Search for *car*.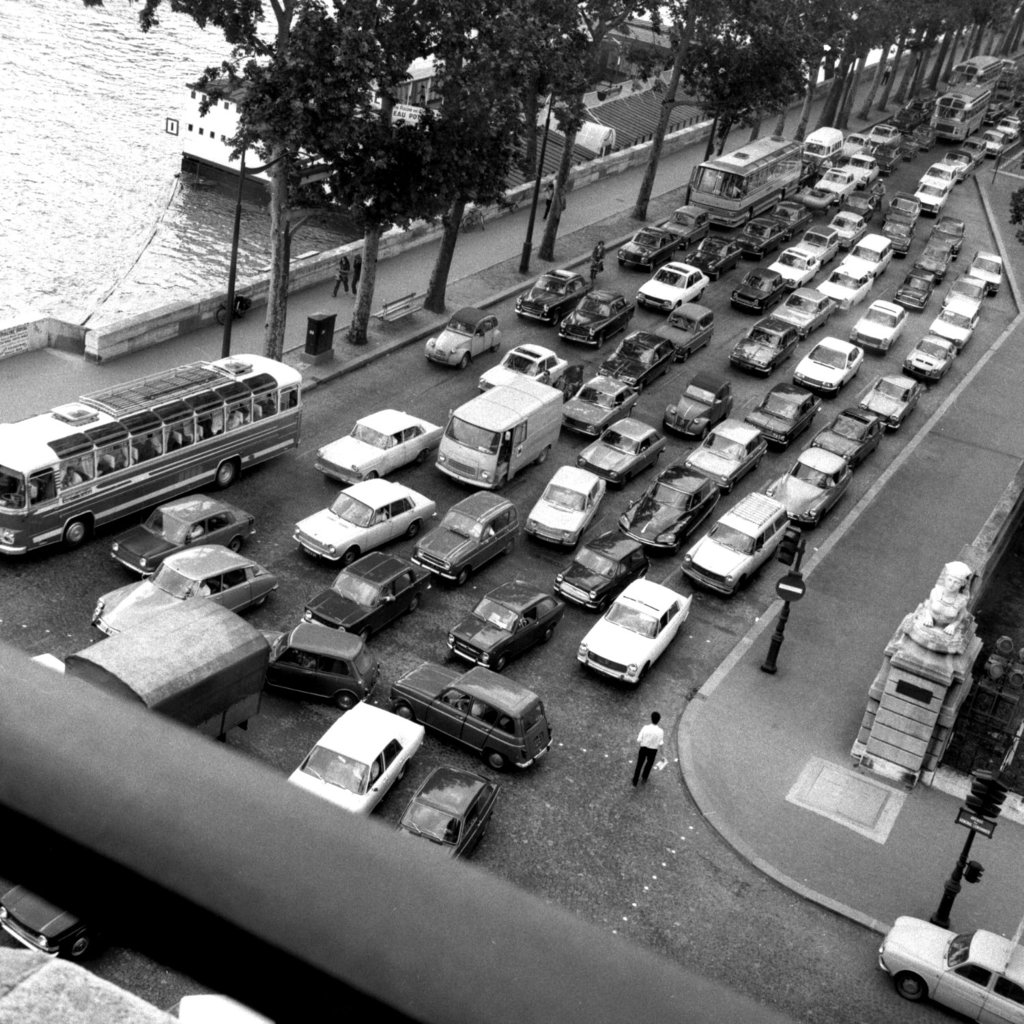
Found at bbox=[672, 491, 791, 598].
